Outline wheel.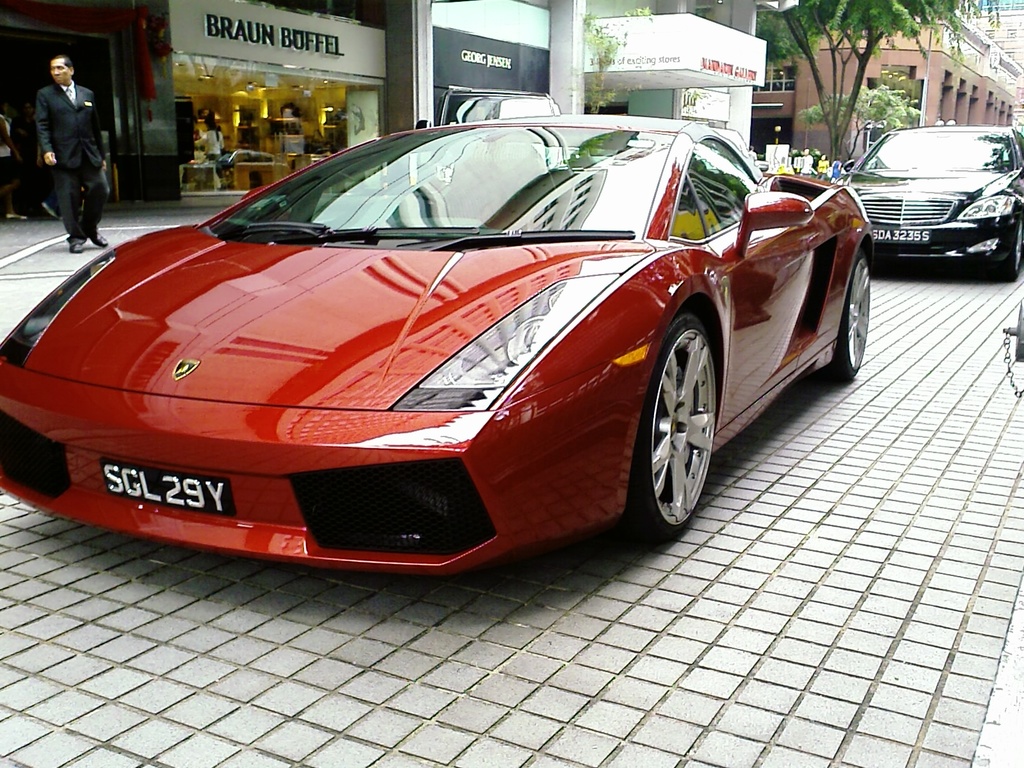
Outline: [819, 245, 870, 383].
